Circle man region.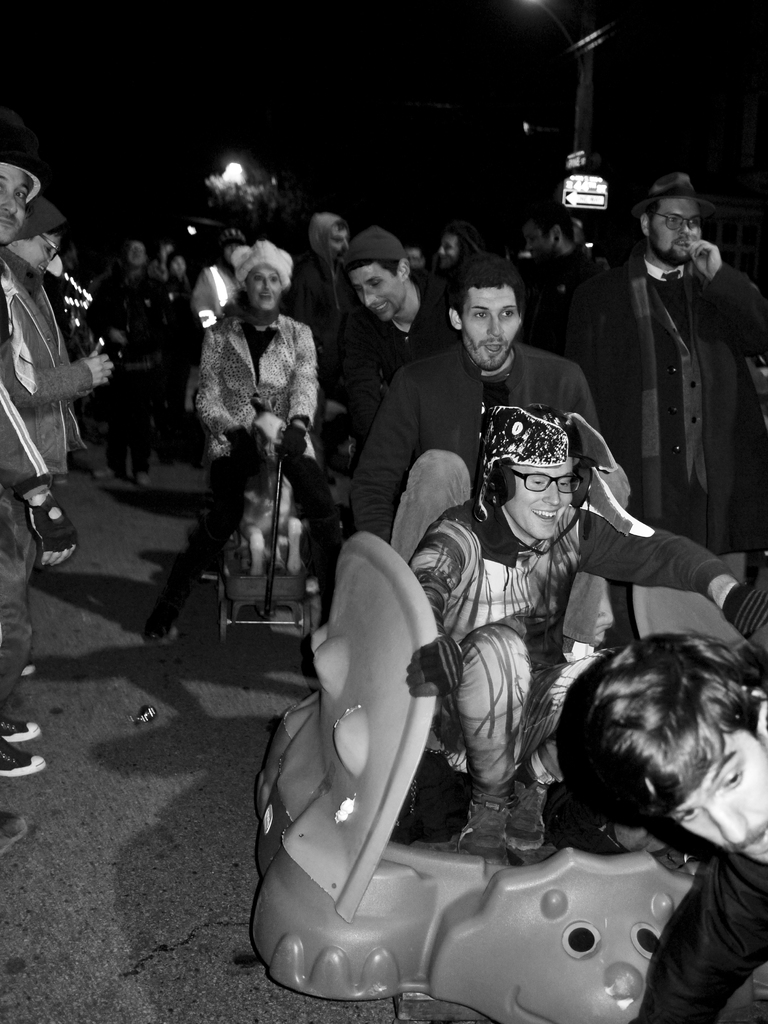
Region: bbox=(406, 396, 740, 851).
